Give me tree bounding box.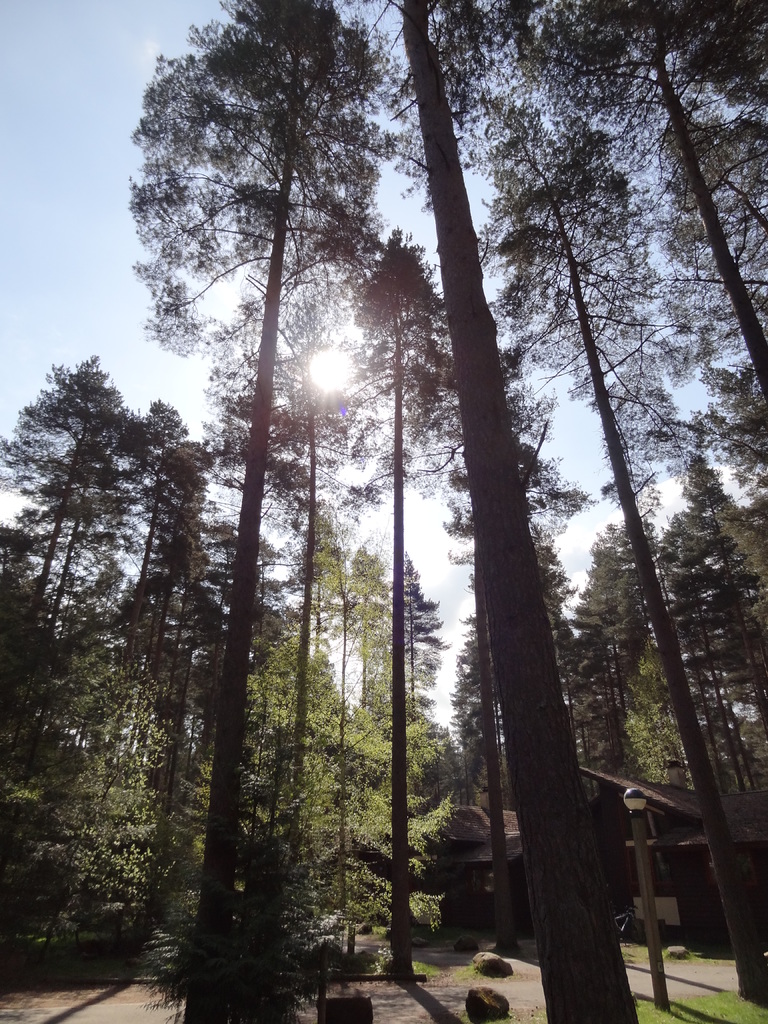
box=[63, 370, 195, 688].
